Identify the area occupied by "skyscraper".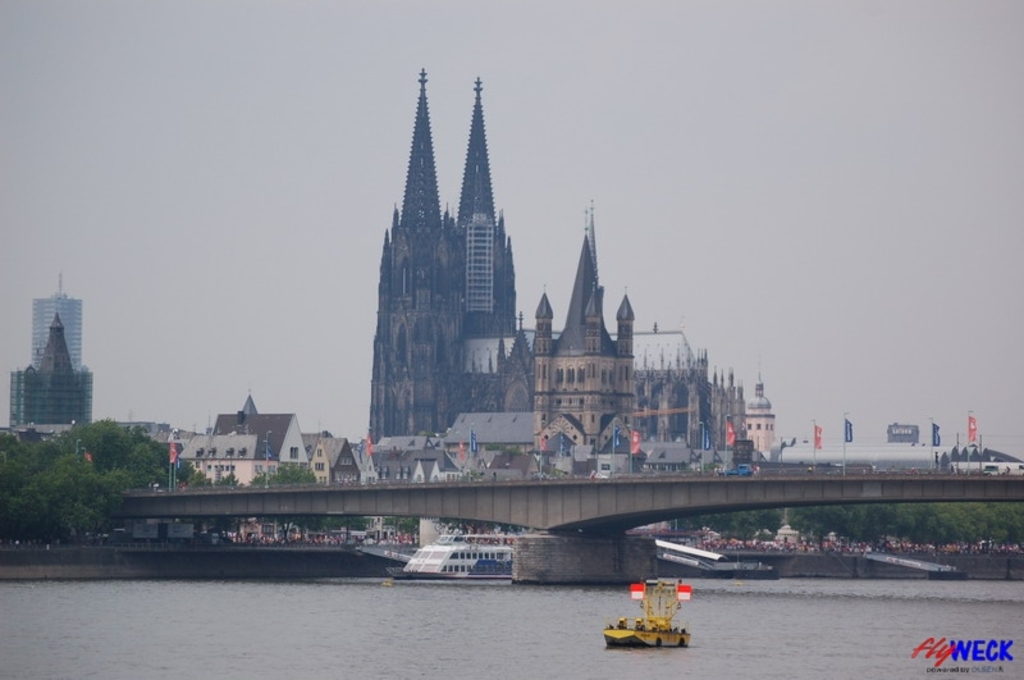
Area: [left=353, top=64, right=543, bottom=473].
